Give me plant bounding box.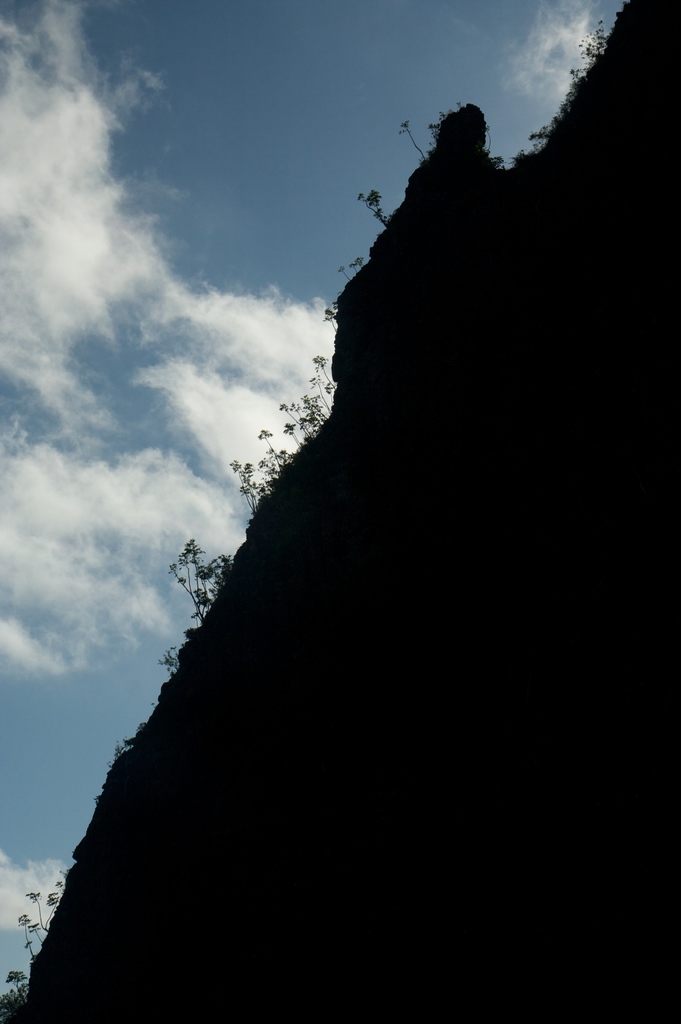
334:253:365:283.
